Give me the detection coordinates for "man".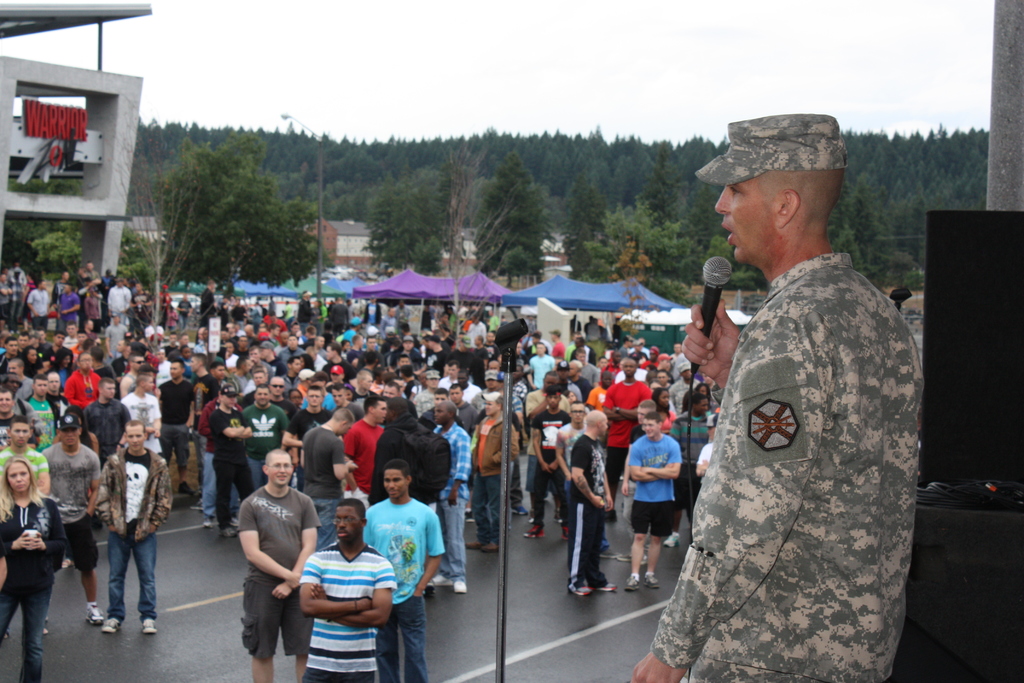
left=339, top=397, right=392, bottom=502.
